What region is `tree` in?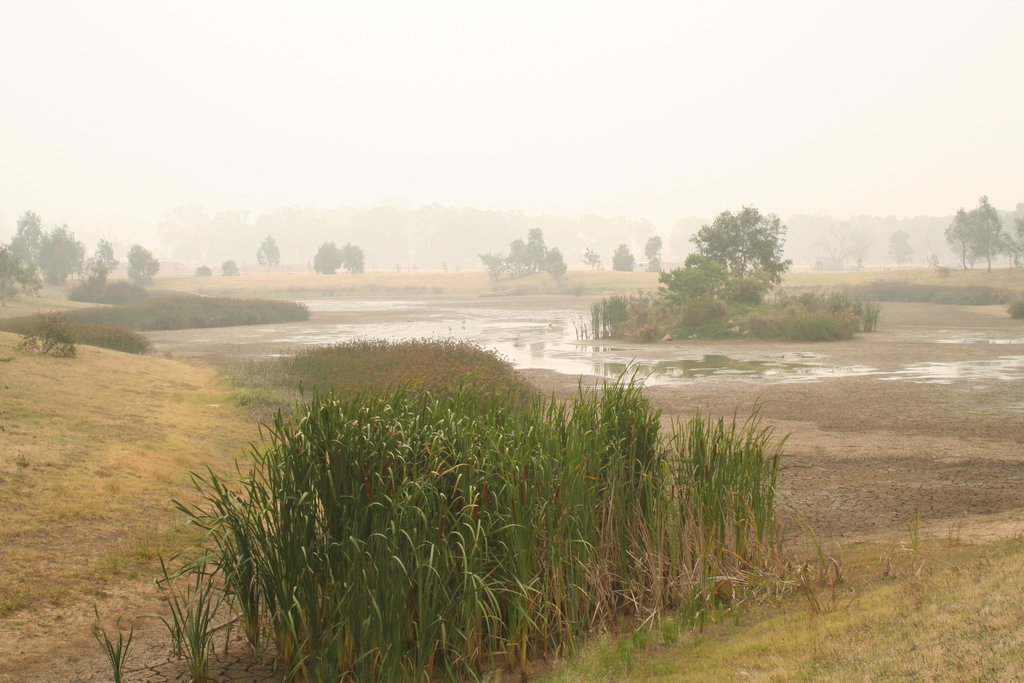
{"x1": 647, "y1": 258, "x2": 660, "y2": 273}.
